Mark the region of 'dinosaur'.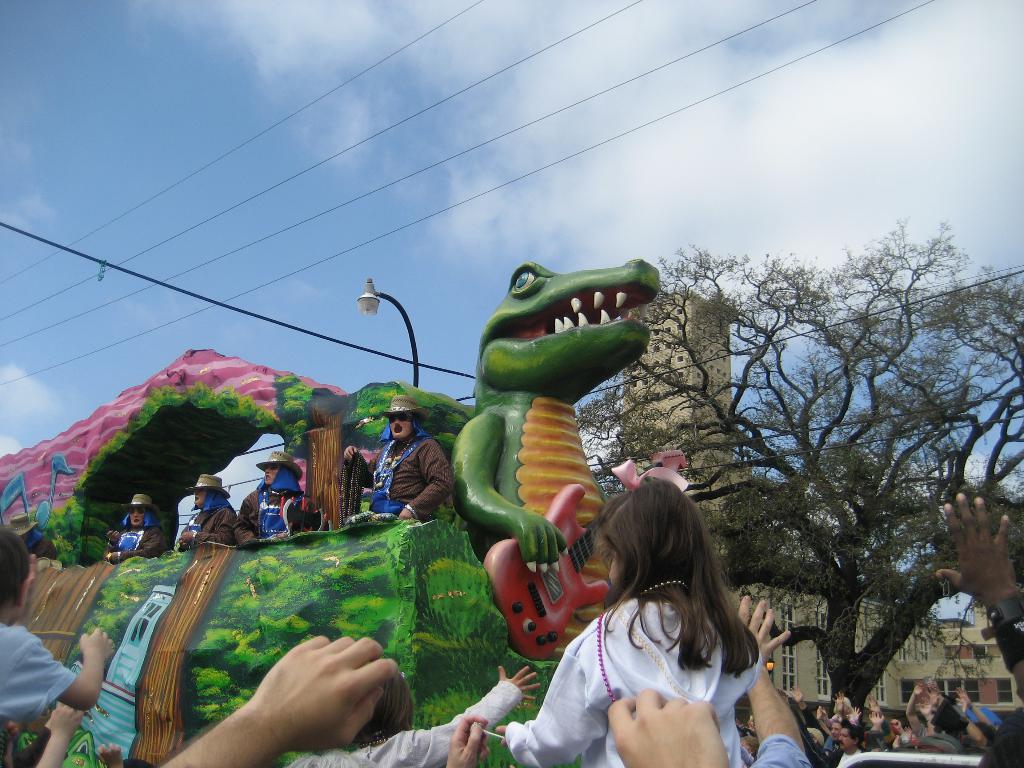
Region: 0:260:663:767.
